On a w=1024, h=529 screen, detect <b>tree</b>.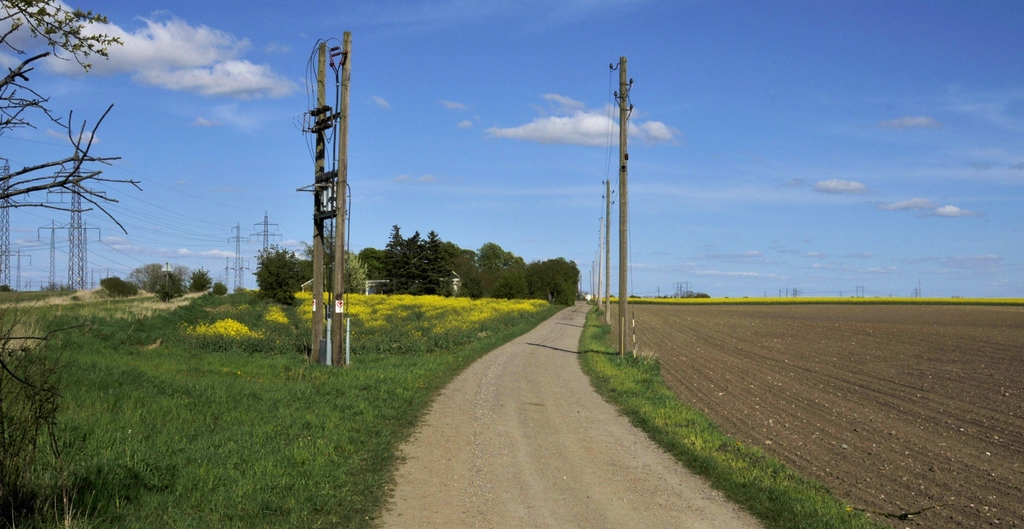
<bbox>0, 51, 145, 238</bbox>.
